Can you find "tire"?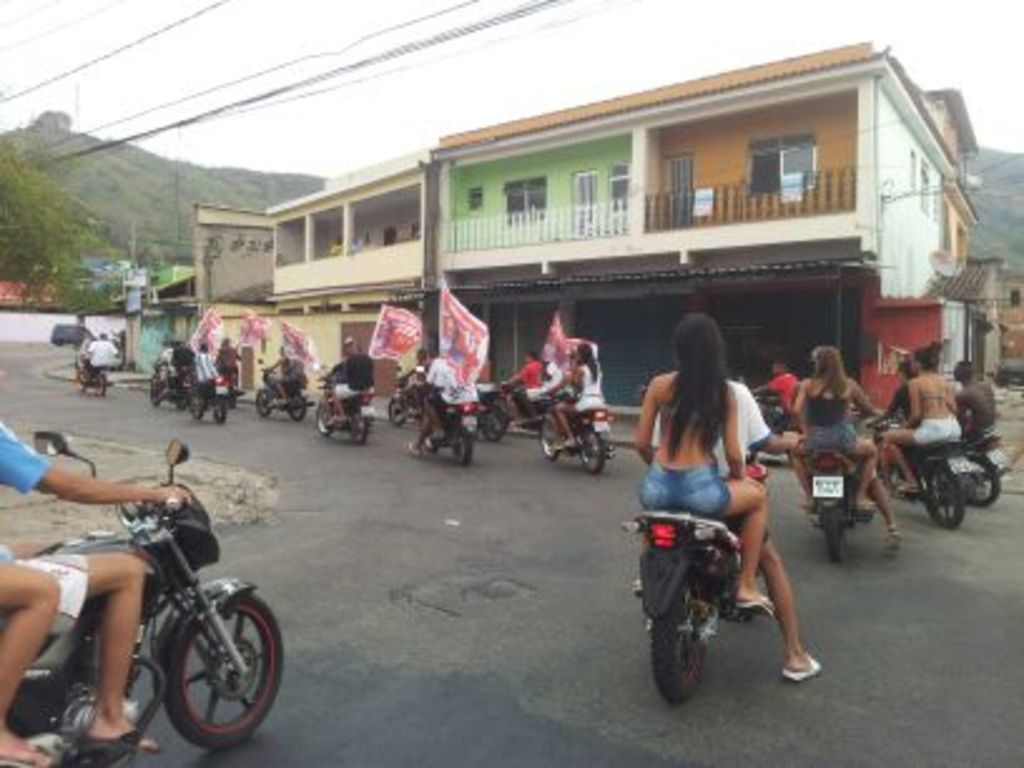
Yes, bounding box: 961 457 1001 507.
